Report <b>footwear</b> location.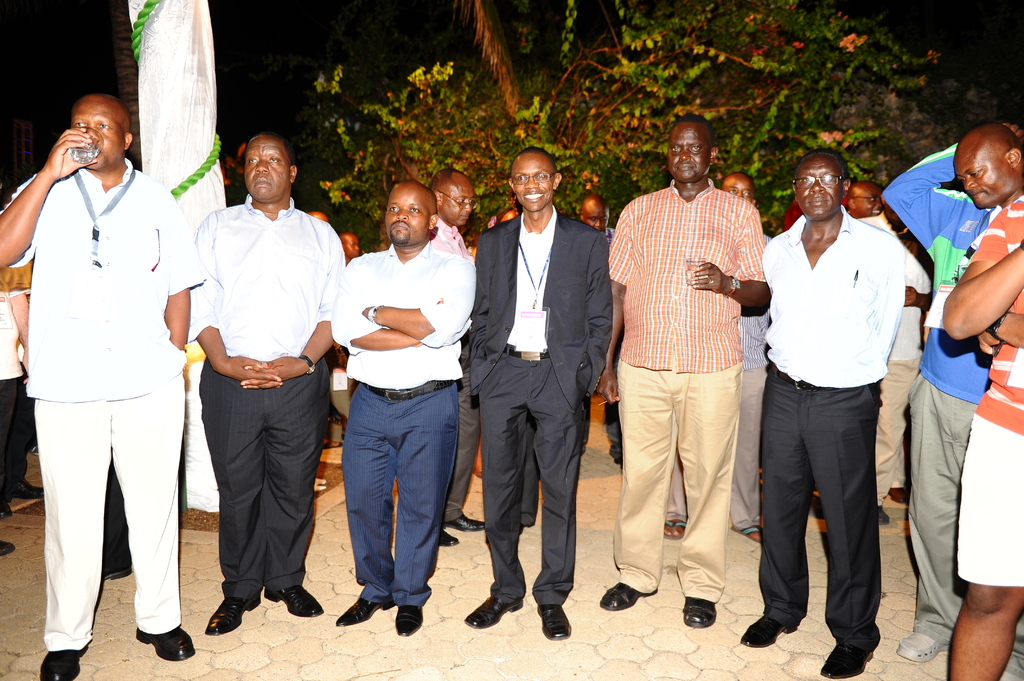
Report: rect(876, 506, 893, 527).
